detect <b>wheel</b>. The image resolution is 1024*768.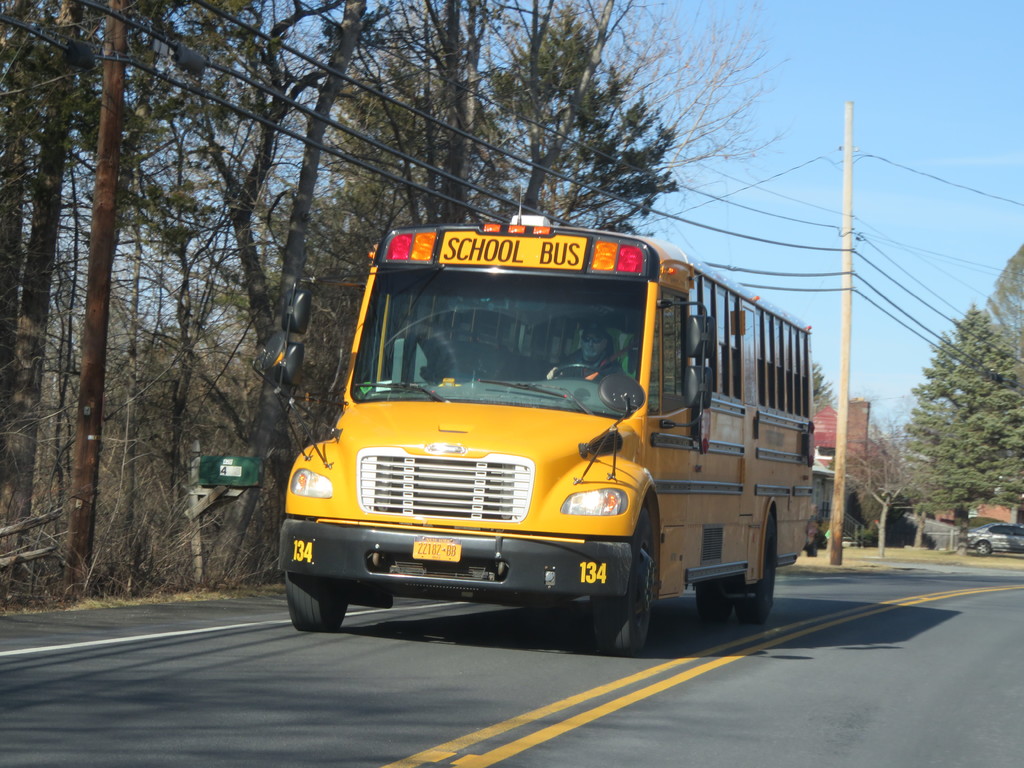
box=[285, 570, 349, 634].
